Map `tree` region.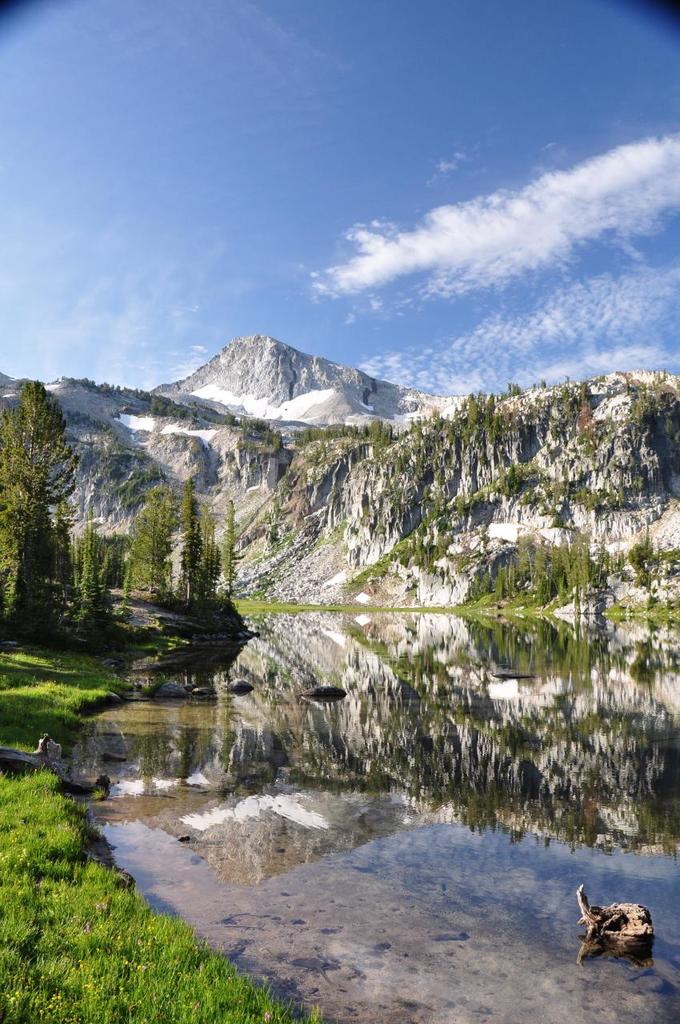
Mapped to pyautogui.locateOnScreen(214, 549, 226, 598).
